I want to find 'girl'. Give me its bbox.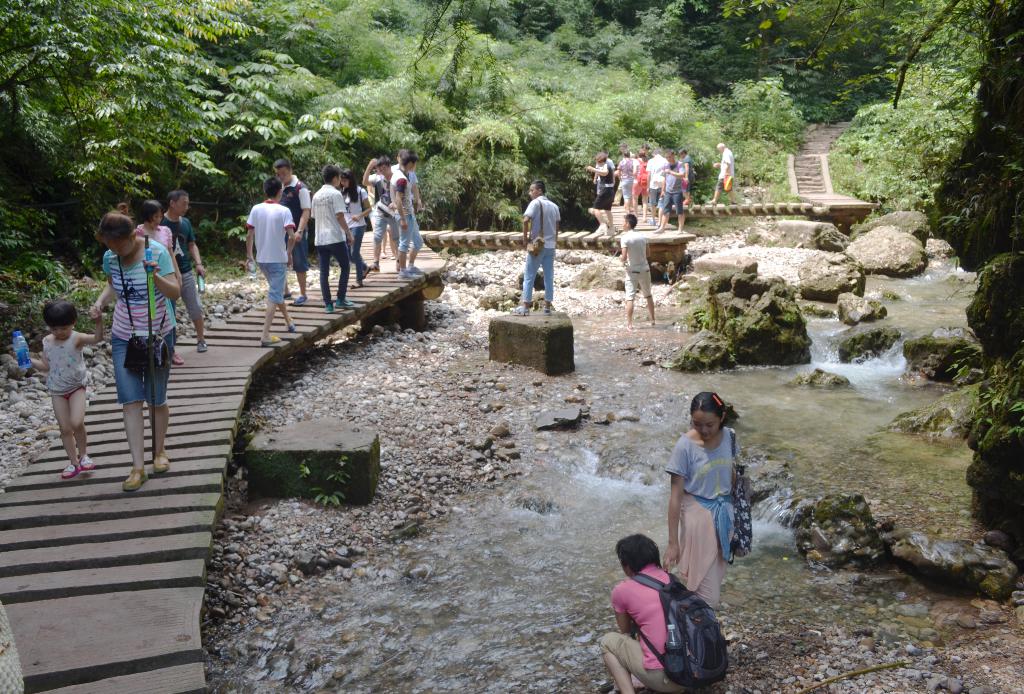
pyautogui.locateOnScreen(17, 298, 107, 481).
